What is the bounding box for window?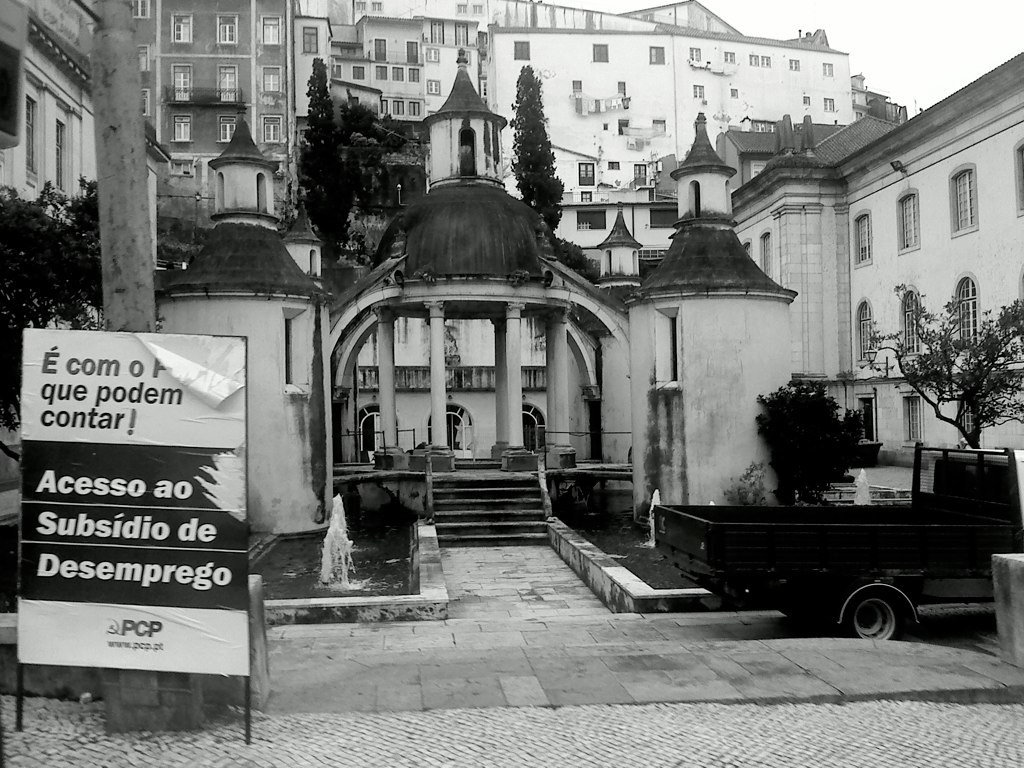
[645,46,664,65].
